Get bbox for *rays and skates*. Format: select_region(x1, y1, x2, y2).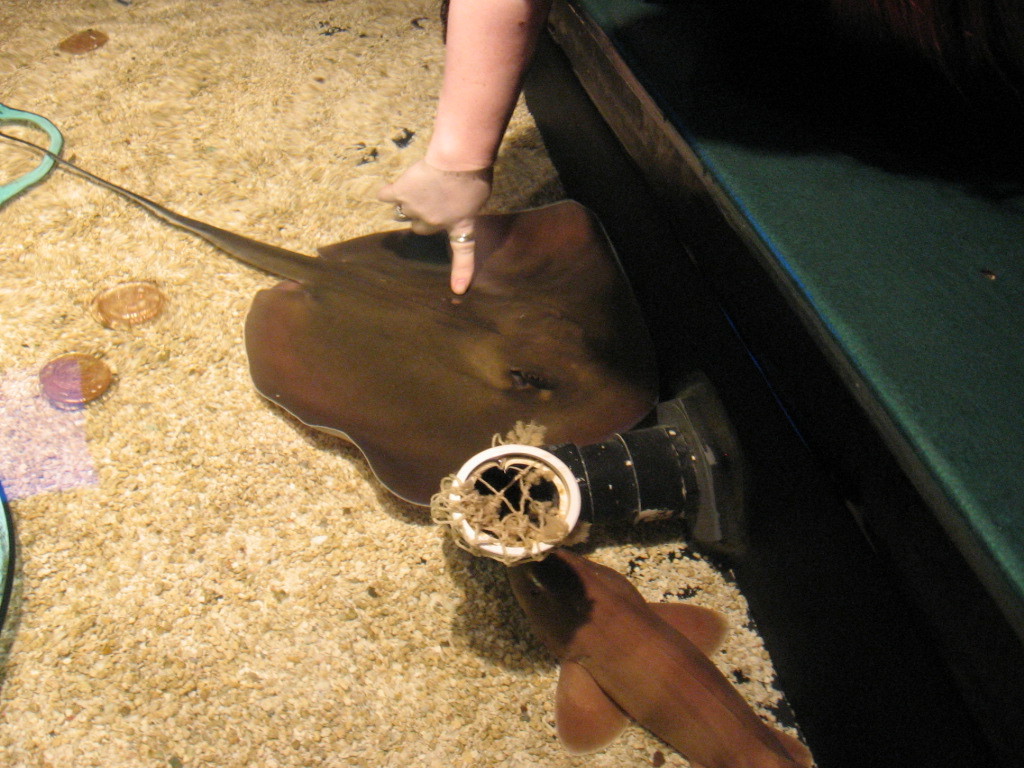
select_region(96, 125, 620, 537).
